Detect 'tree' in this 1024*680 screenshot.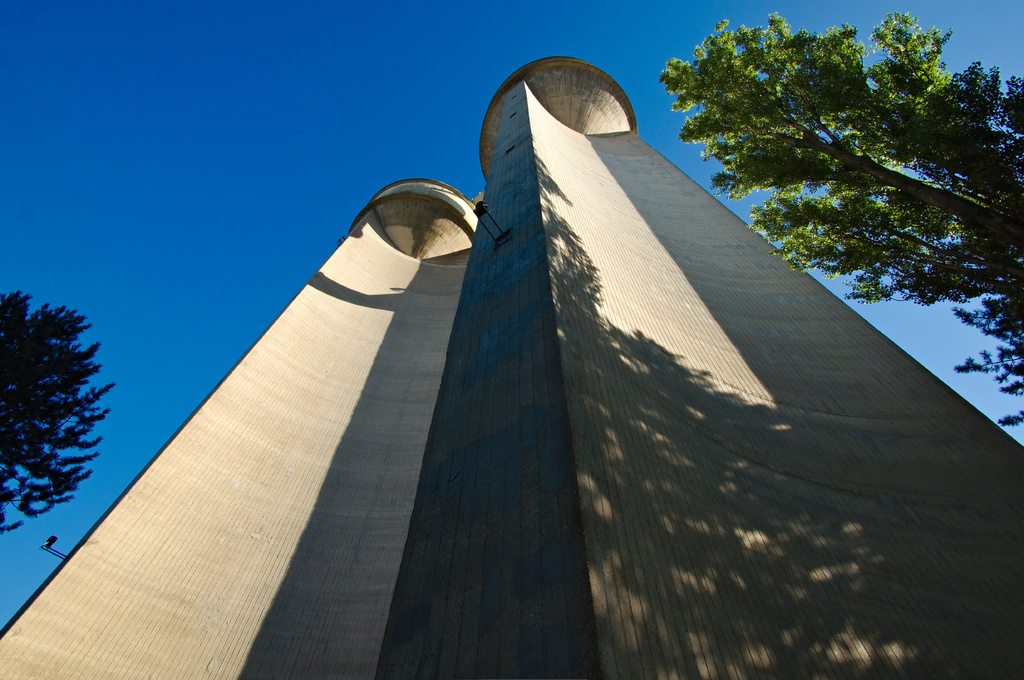
Detection: l=660, t=10, r=1023, b=431.
